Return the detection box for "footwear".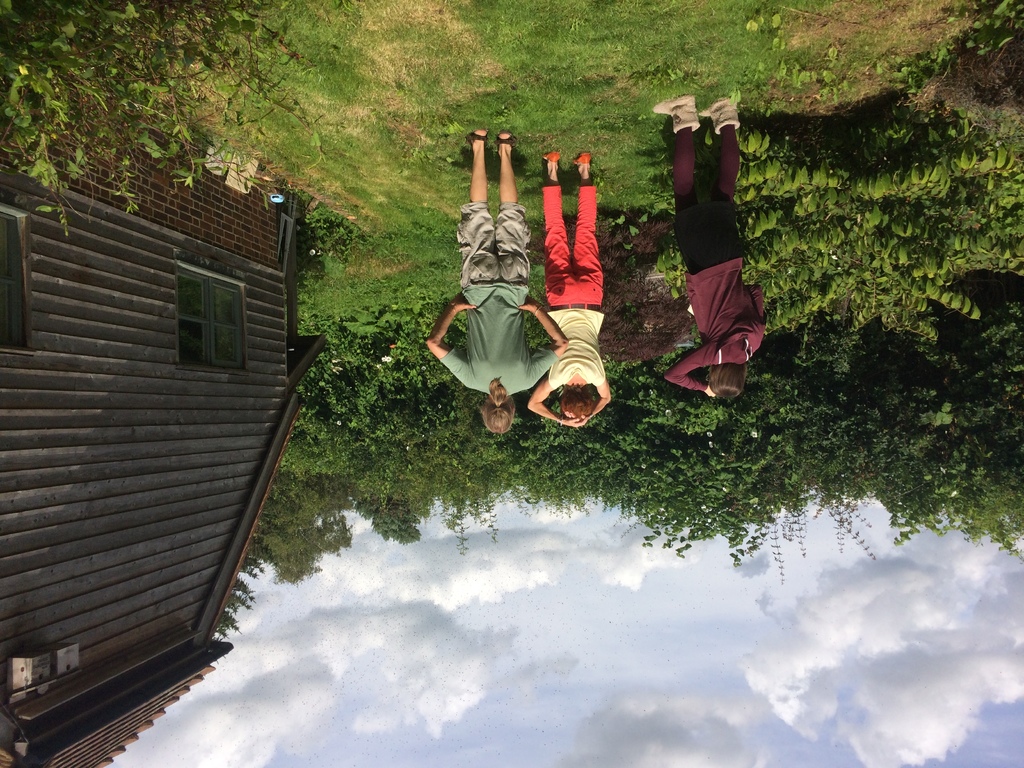
465:130:488:146.
